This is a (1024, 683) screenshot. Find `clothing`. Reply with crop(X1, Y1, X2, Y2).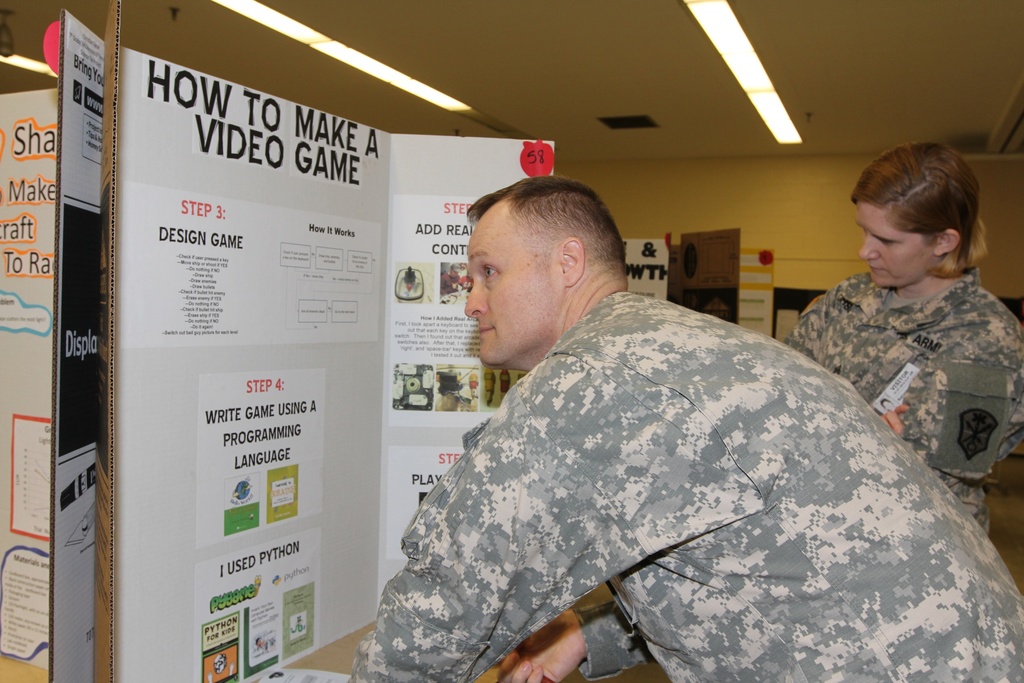
crop(786, 268, 1023, 534).
